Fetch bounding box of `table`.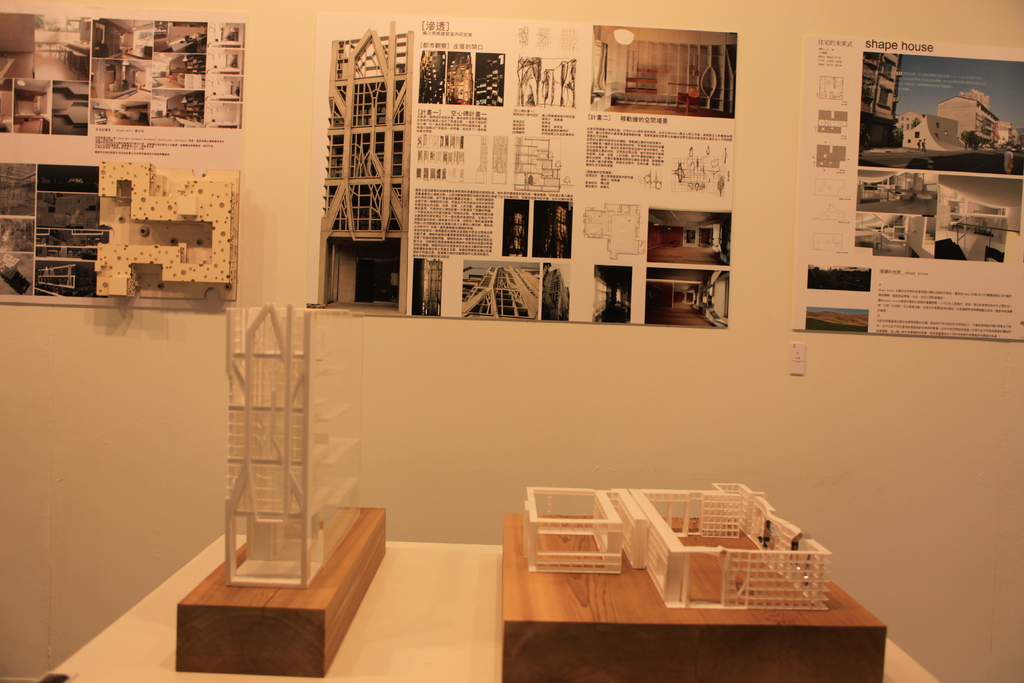
Bbox: l=28, t=539, r=942, b=682.
